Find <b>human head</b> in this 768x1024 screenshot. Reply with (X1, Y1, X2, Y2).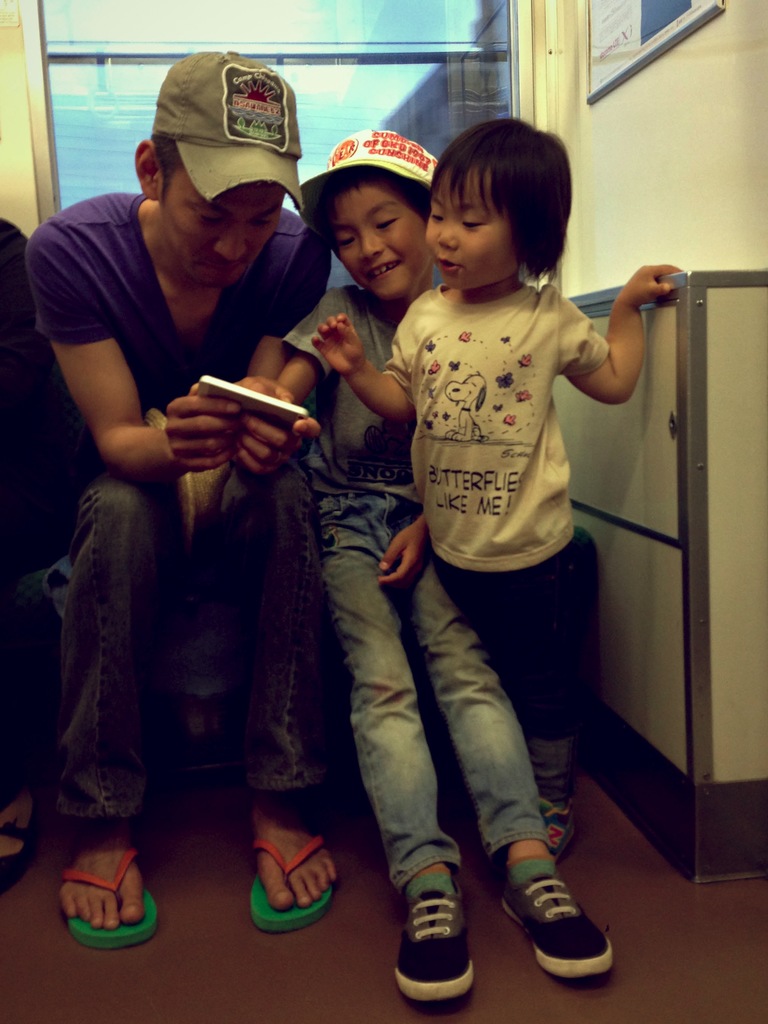
(113, 52, 312, 238).
